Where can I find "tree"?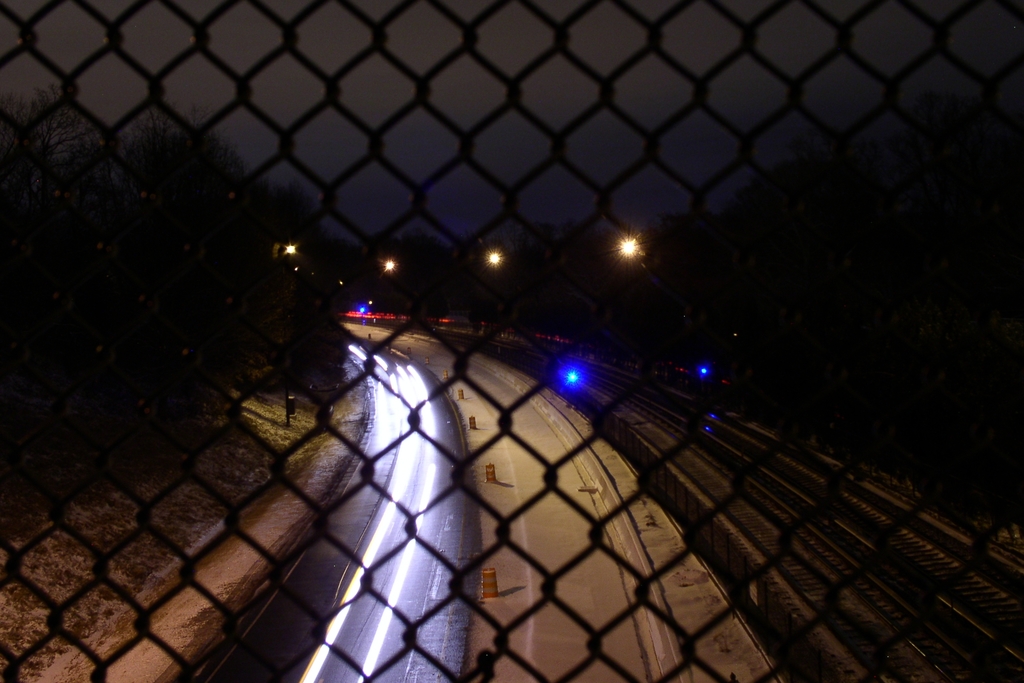
You can find it at 101,107,259,211.
